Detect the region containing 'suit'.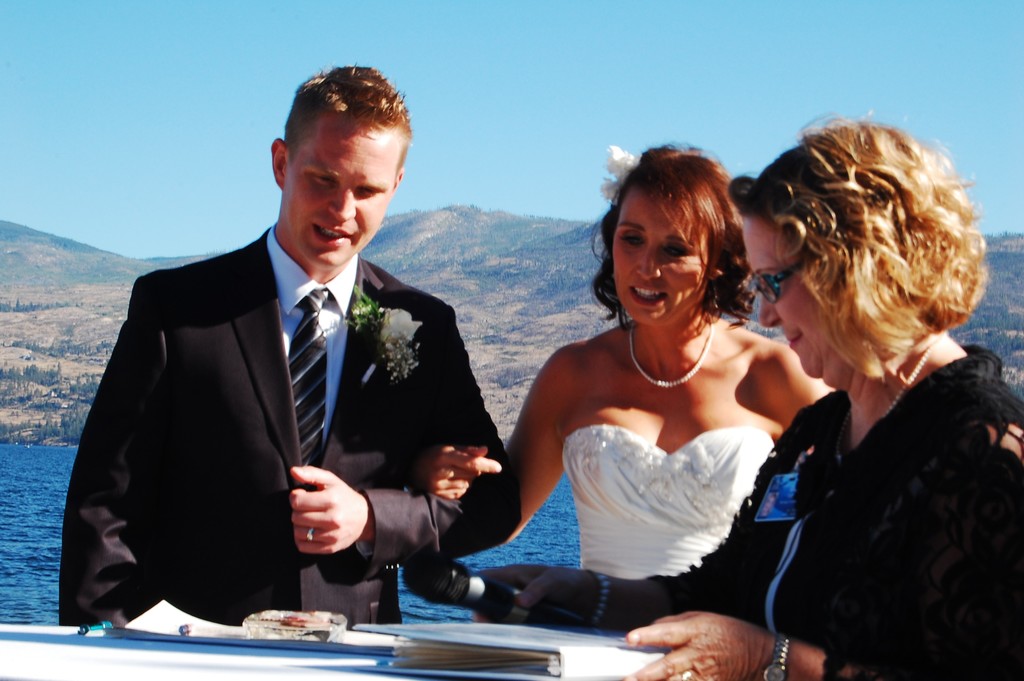
<region>79, 161, 481, 630</region>.
